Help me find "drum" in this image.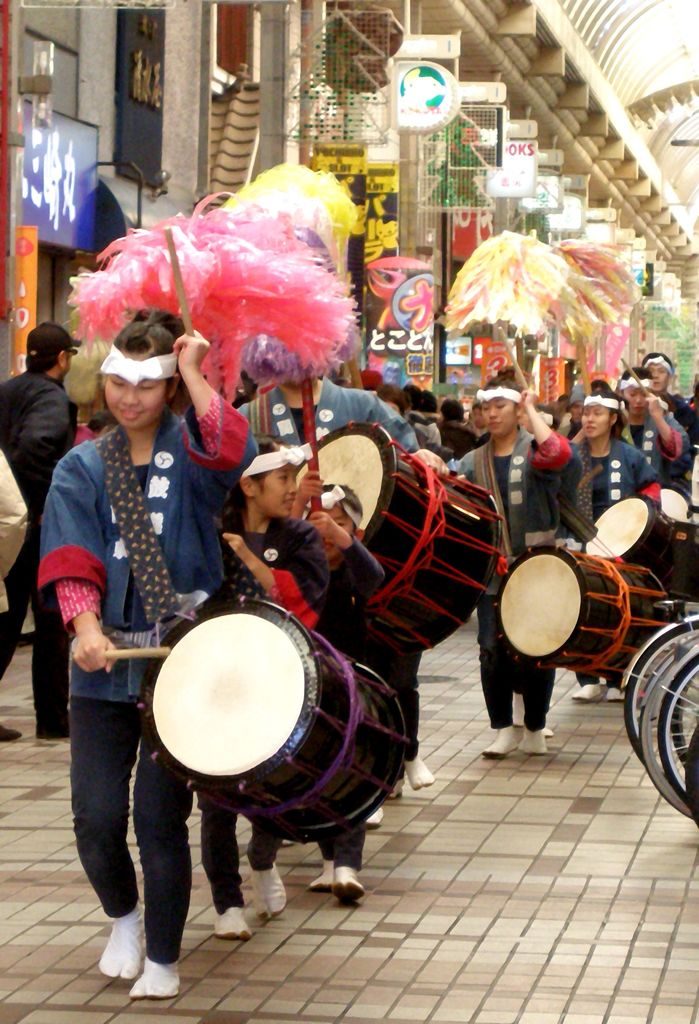
Found it: x1=496 y1=547 x2=678 y2=683.
